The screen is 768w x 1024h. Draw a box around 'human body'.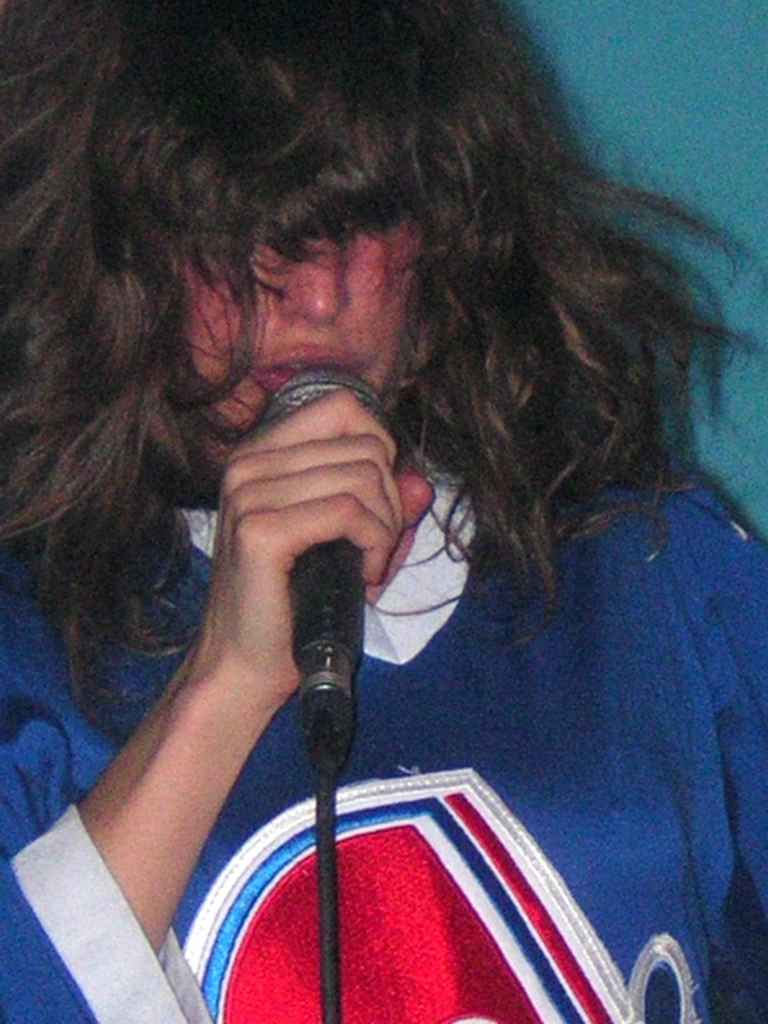
crop(0, 67, 717, 970).
